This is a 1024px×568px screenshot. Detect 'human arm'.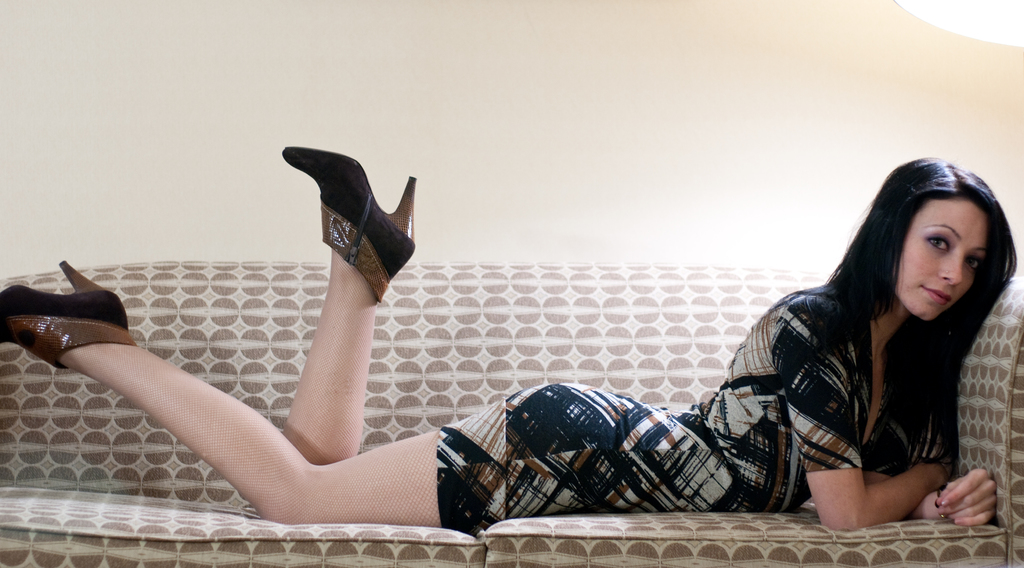
768 308 948 530.
